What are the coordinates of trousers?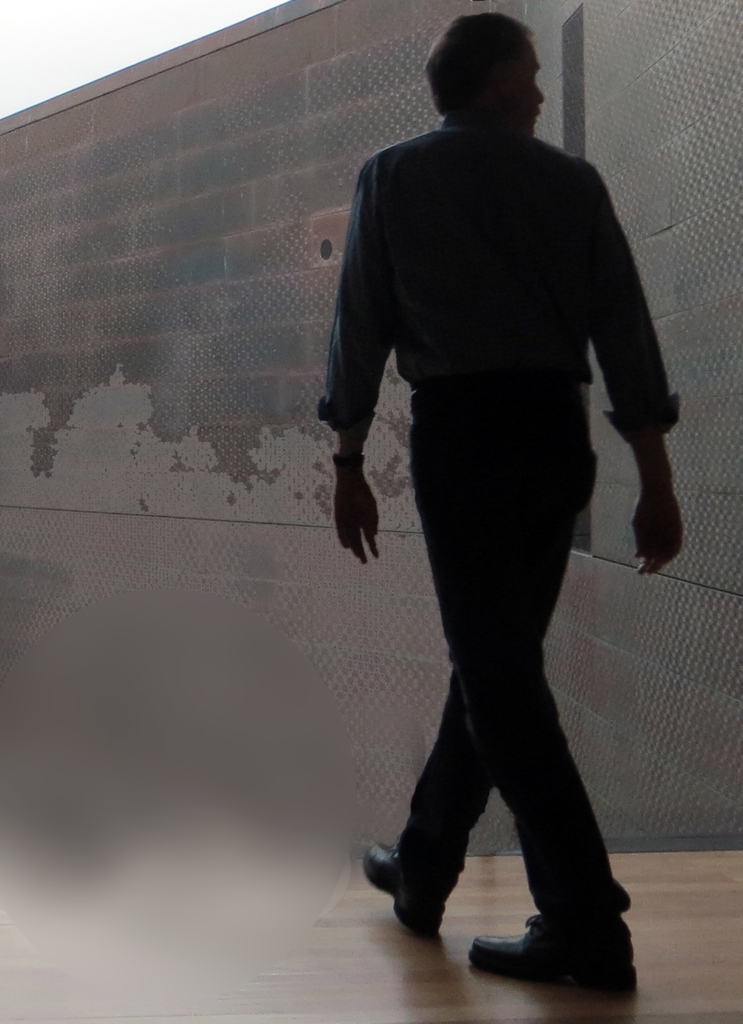
BBox(395, 395, 631, 918).
